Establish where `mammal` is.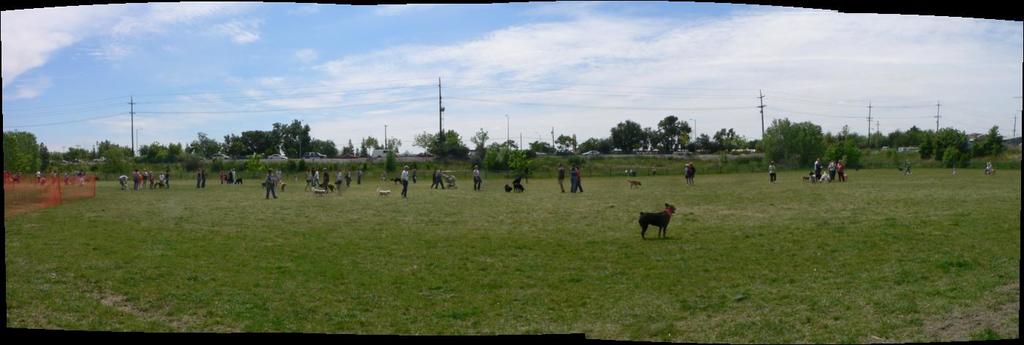
Established at <region>273, 168, 285, 183</region>.
